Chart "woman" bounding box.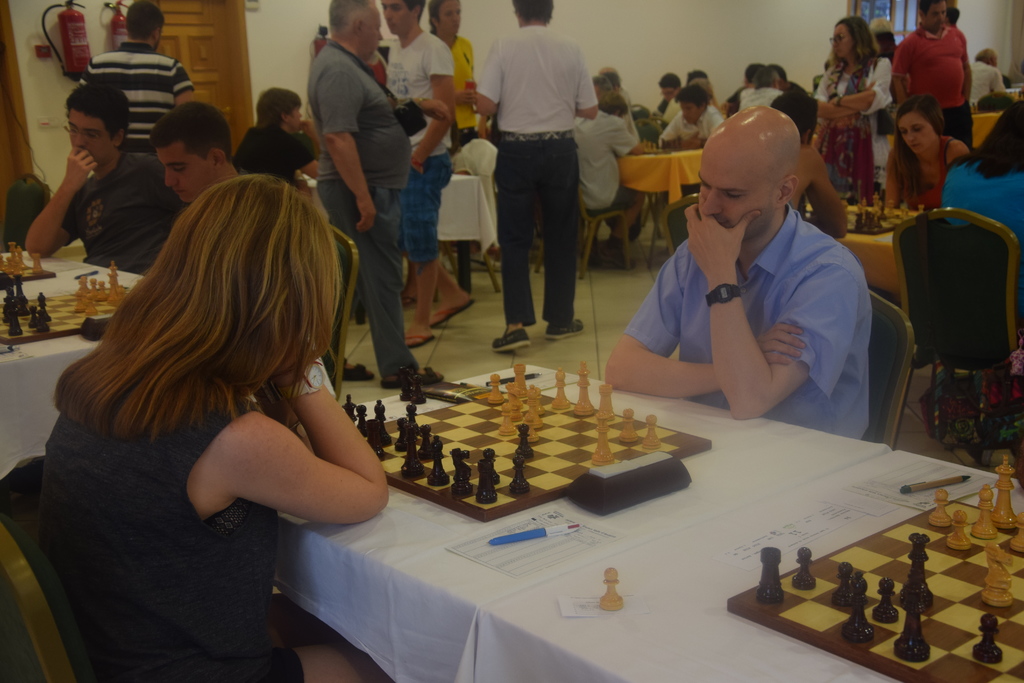
Charted: [812, 15, 895, 203].
